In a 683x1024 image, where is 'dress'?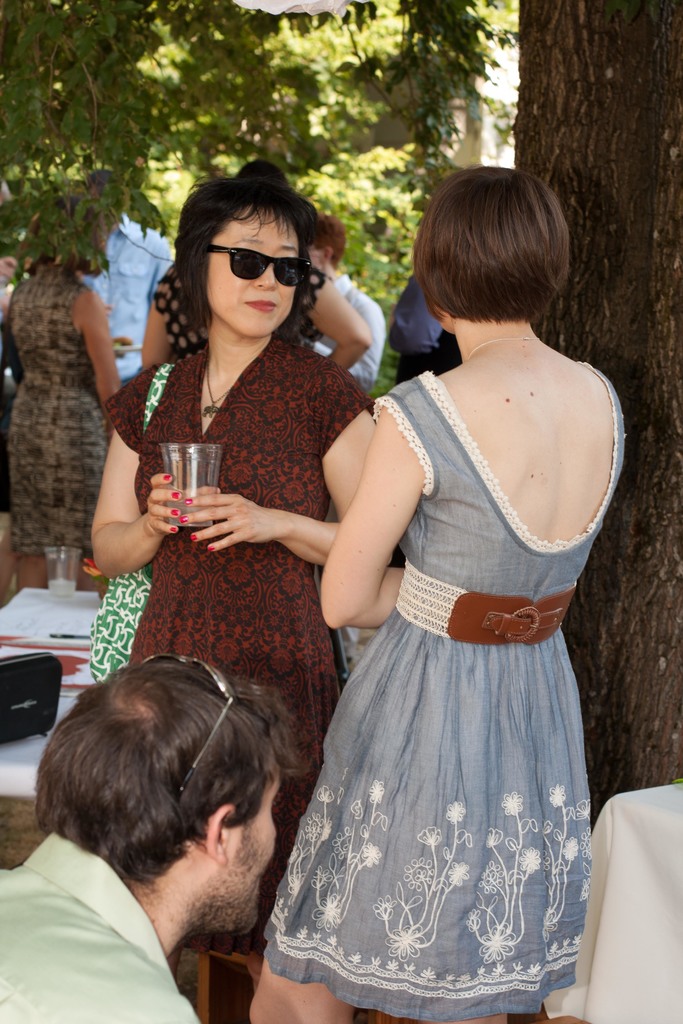
locate(10, 263, 115, 548).
